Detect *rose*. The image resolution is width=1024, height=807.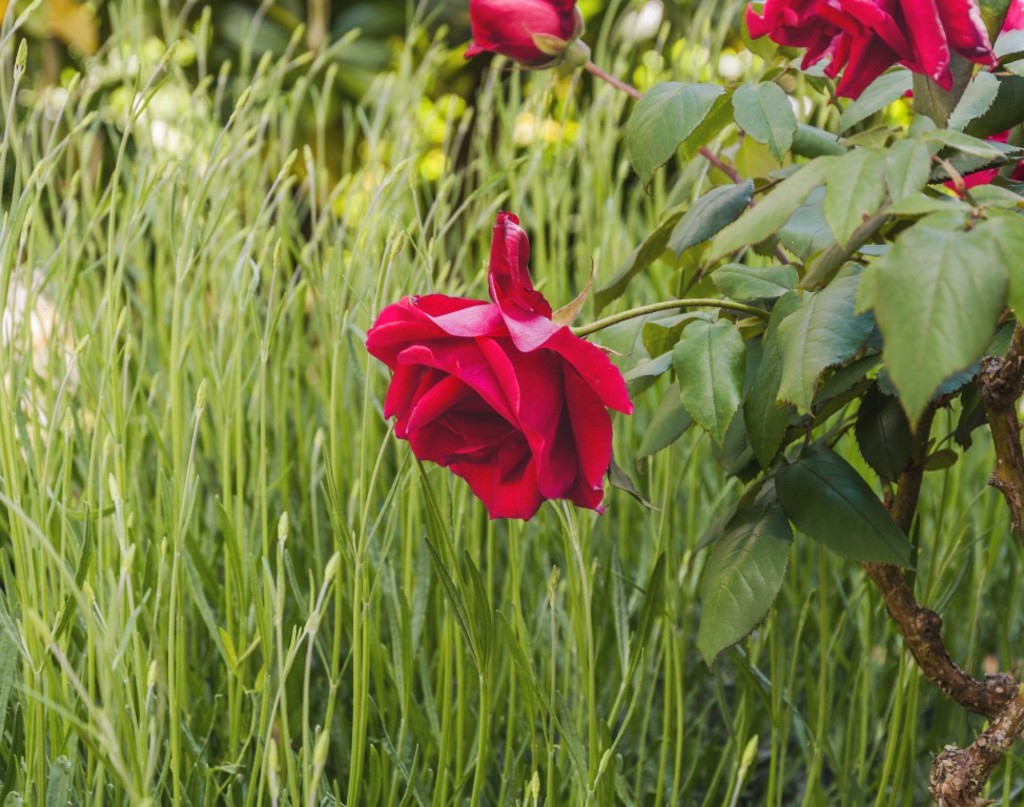
l=361, t=210, r=642, b=525.
